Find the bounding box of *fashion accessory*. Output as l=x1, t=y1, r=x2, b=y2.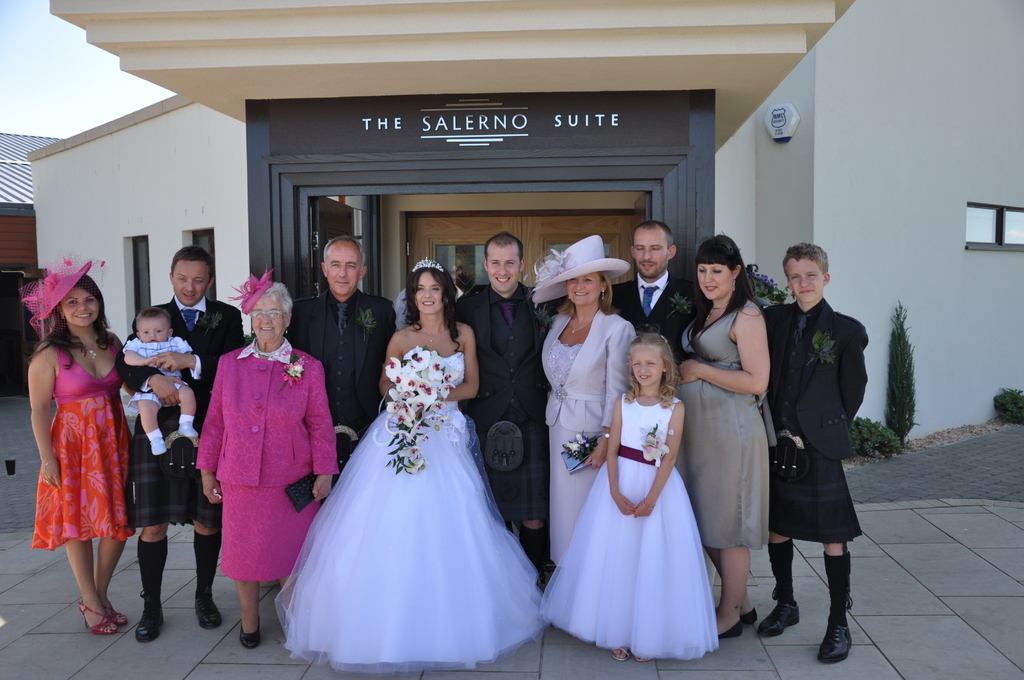
l=194, t=587, r=221, b=629.
